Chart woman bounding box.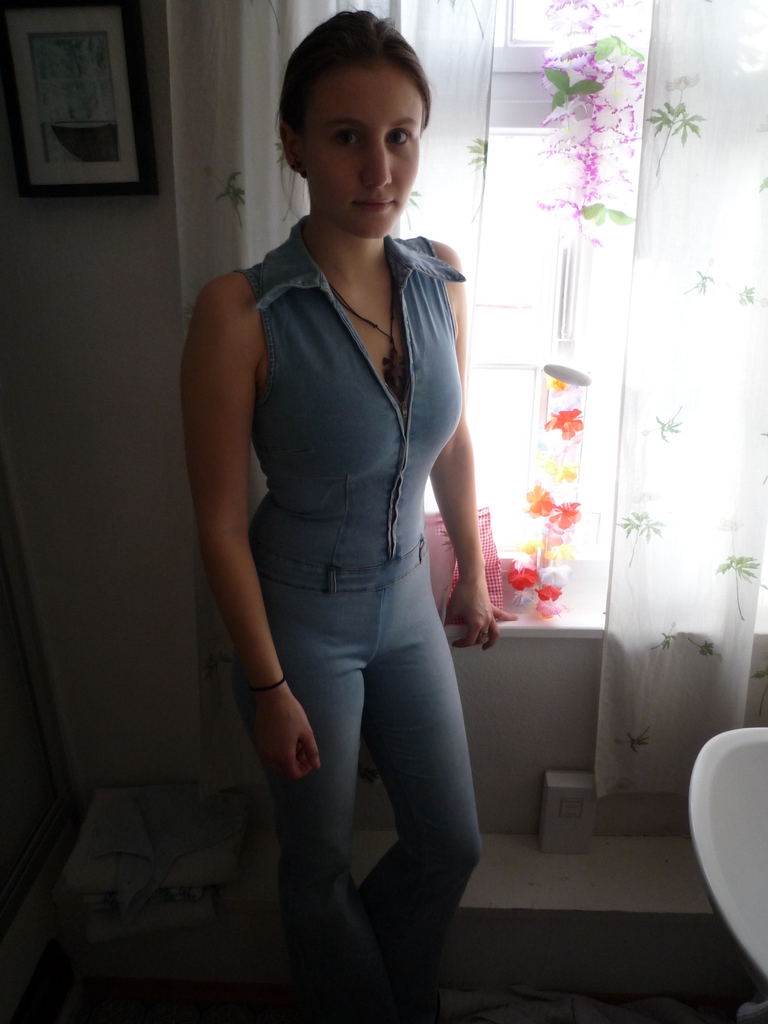
Charted: locate(157, 12, 481, 1010).
